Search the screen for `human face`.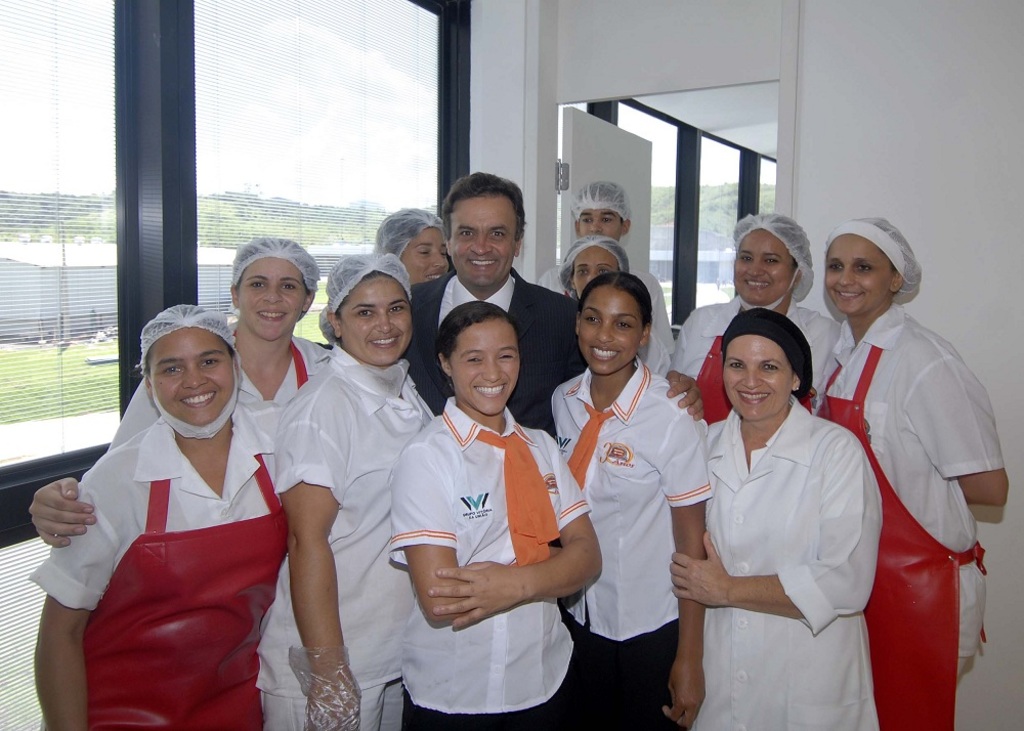
Found at [346, 273, 416, 364].
